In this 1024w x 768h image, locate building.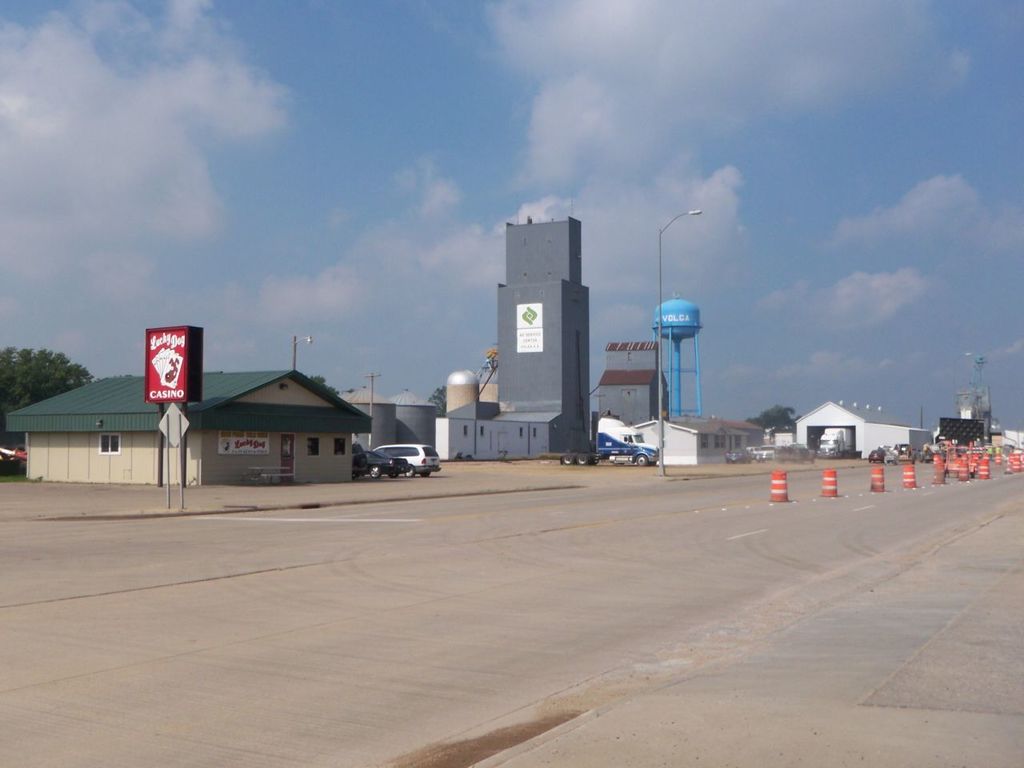
Bounding box: Rect(938, 415, 983, 446).
